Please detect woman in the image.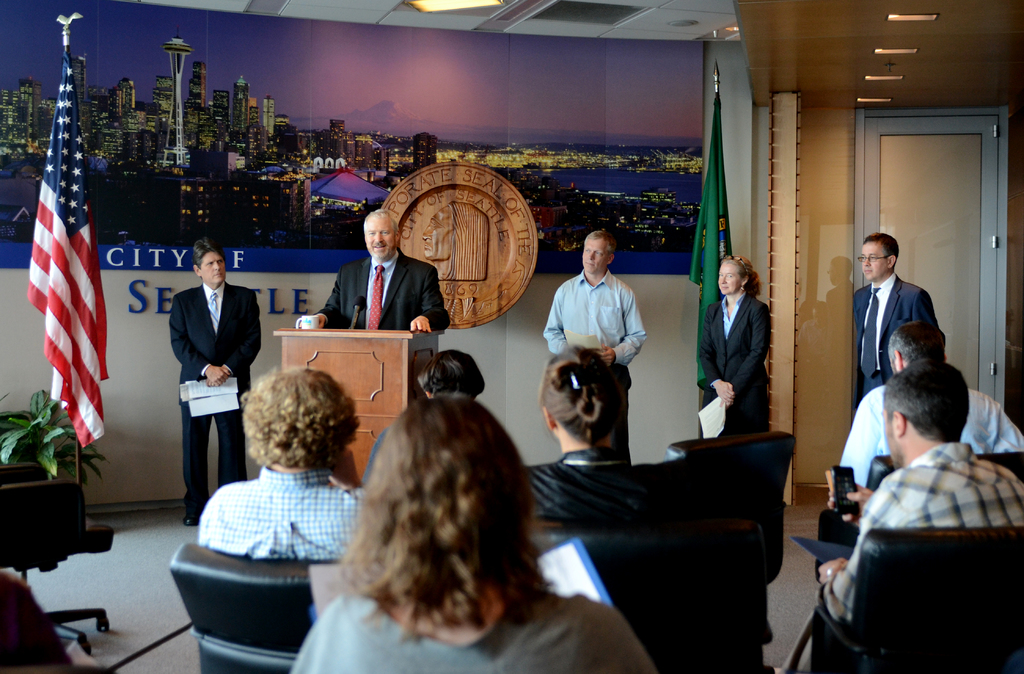
left=288, top=400, right=655, bottom=673.
